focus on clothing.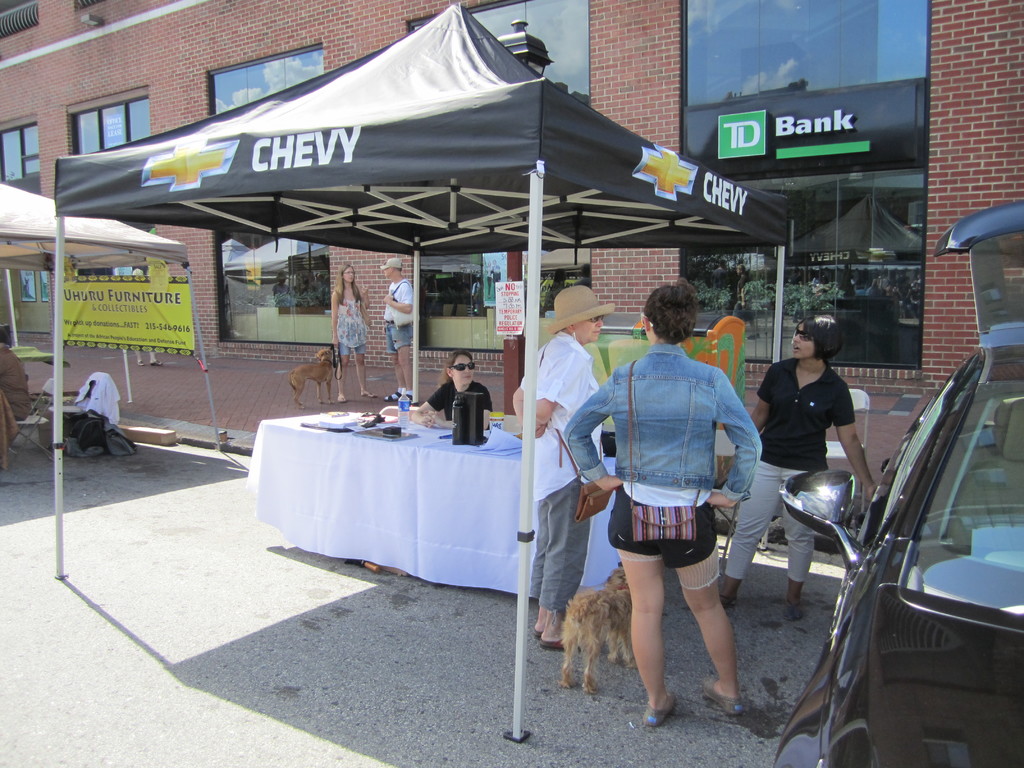
Focused at pyautogui.locateOnScreen(520, 328, 604, 628).
